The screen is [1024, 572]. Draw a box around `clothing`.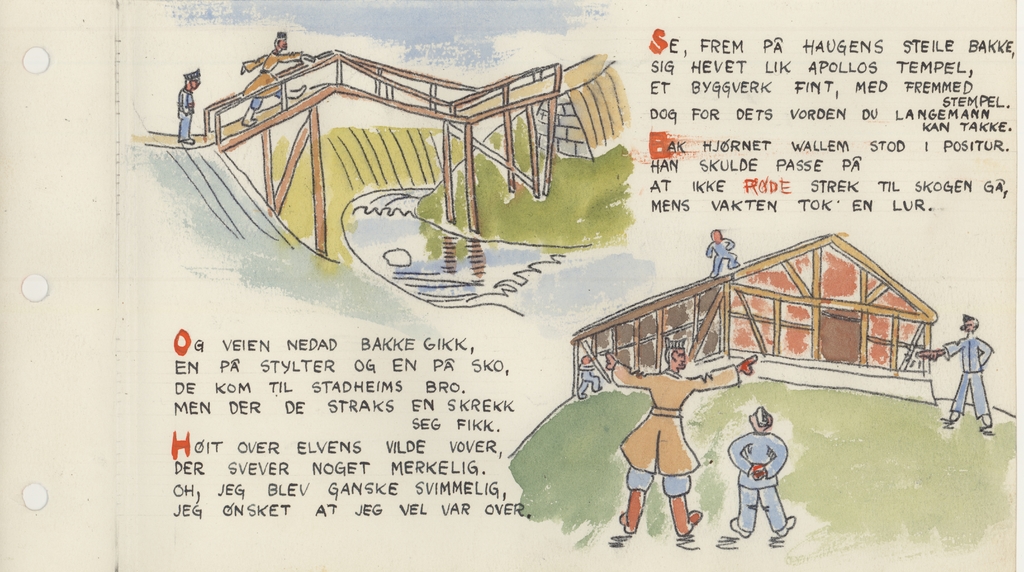
BBox(607, 365, 751, 493).
